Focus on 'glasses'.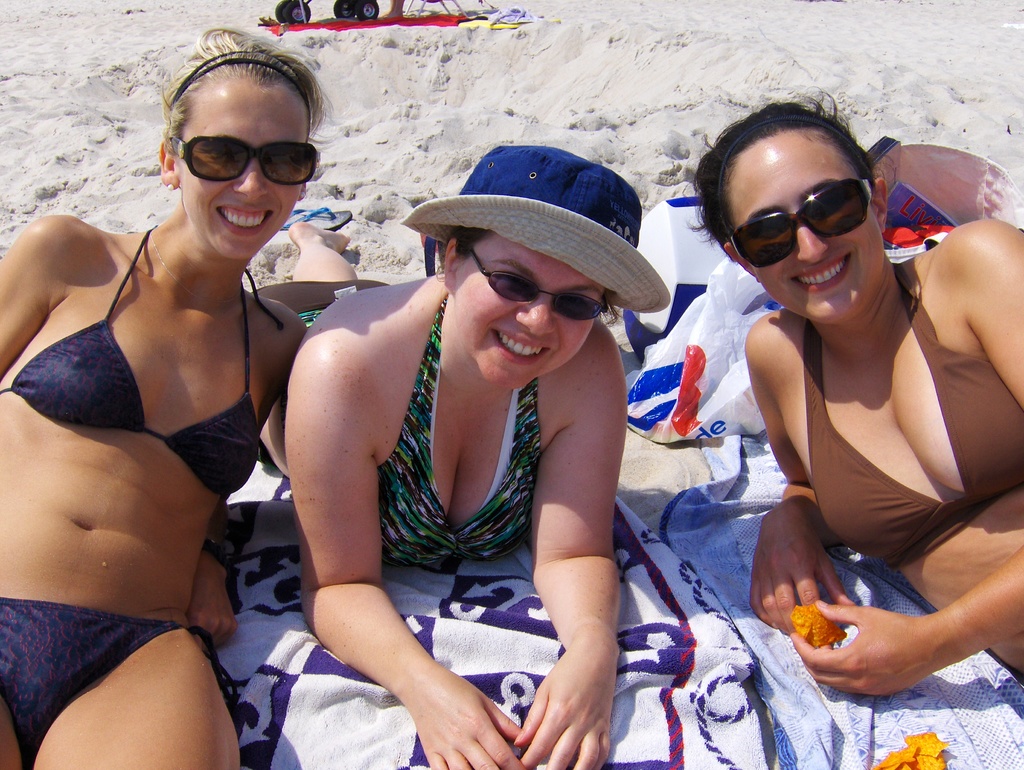
Focused at 170, 140, 310, 195.
